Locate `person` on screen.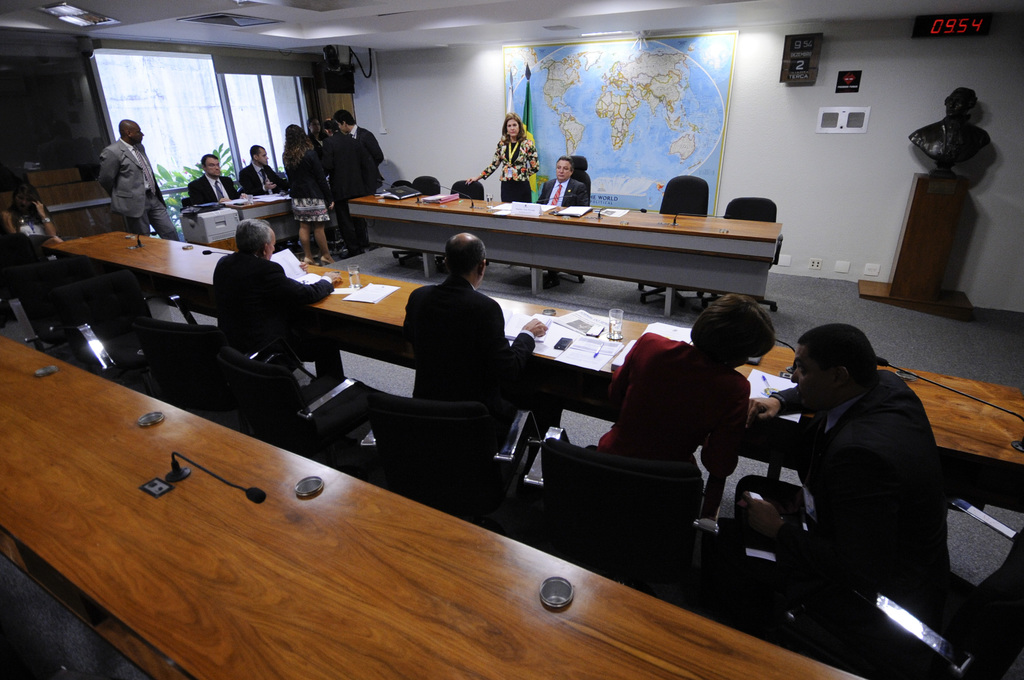
On screen at x1=285 y1=122 x2=340 y2=267.
